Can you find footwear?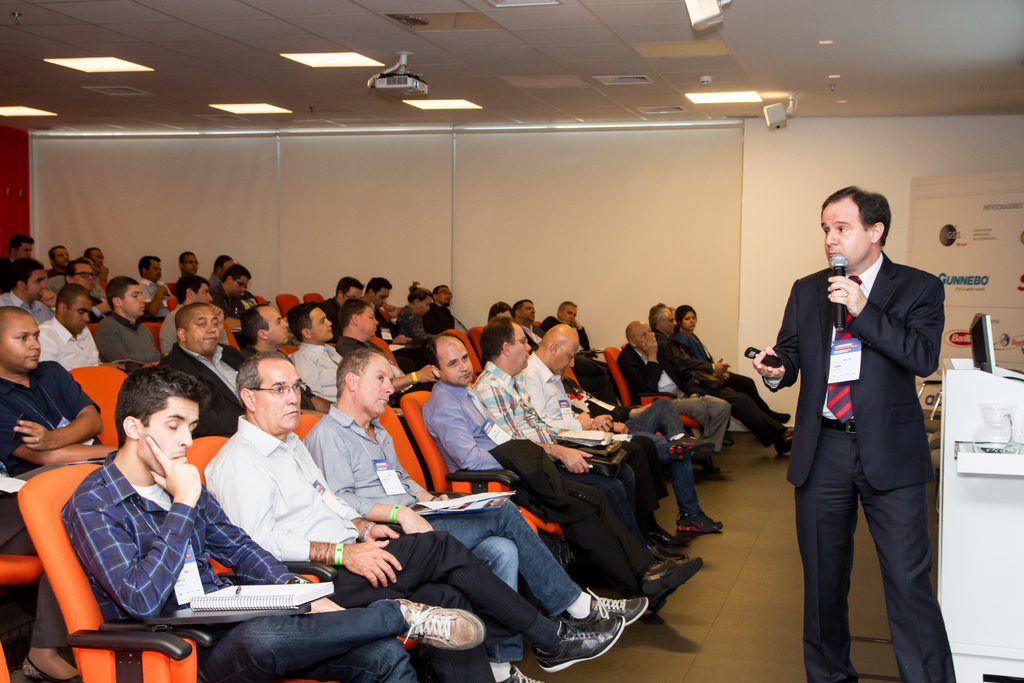
Yes, bounding box: rect(620, 565, 671, 611).
